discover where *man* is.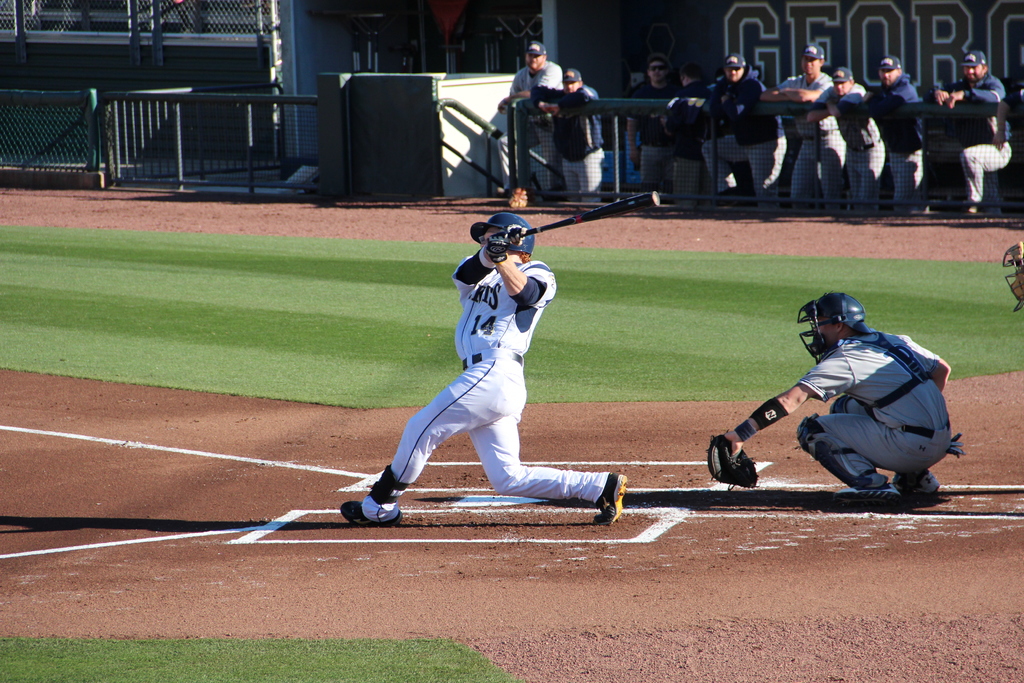
Discovered at box(333, 210, 626, 525).
